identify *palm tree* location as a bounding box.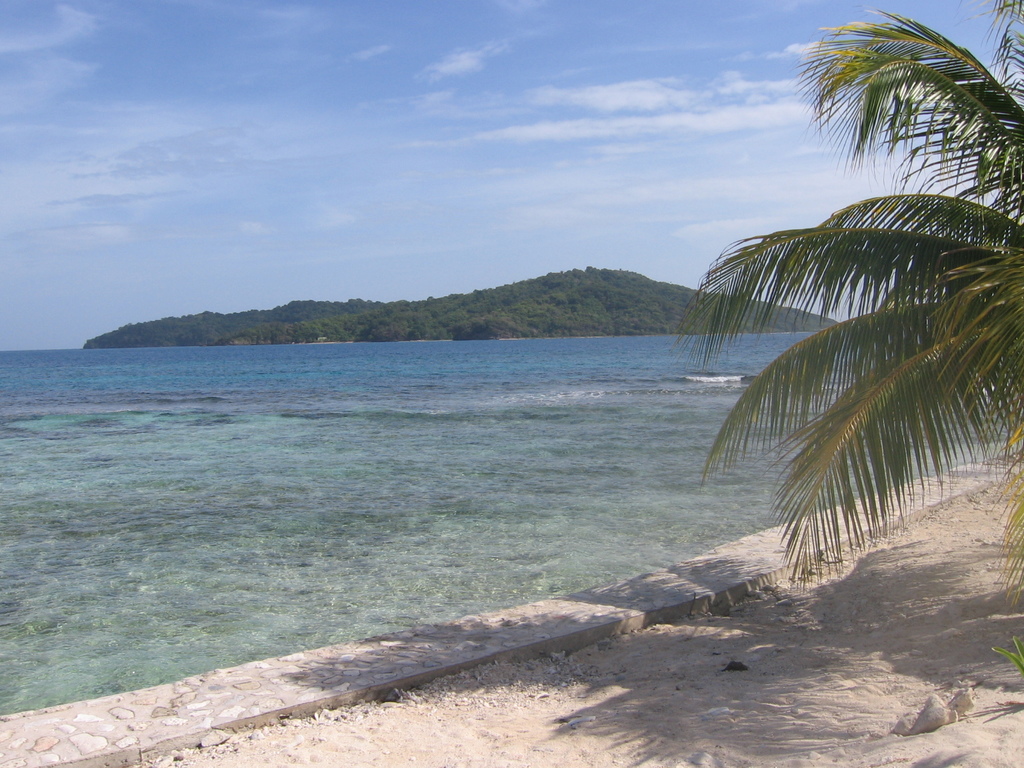
l=673, t=6, r=1023, b=618.
